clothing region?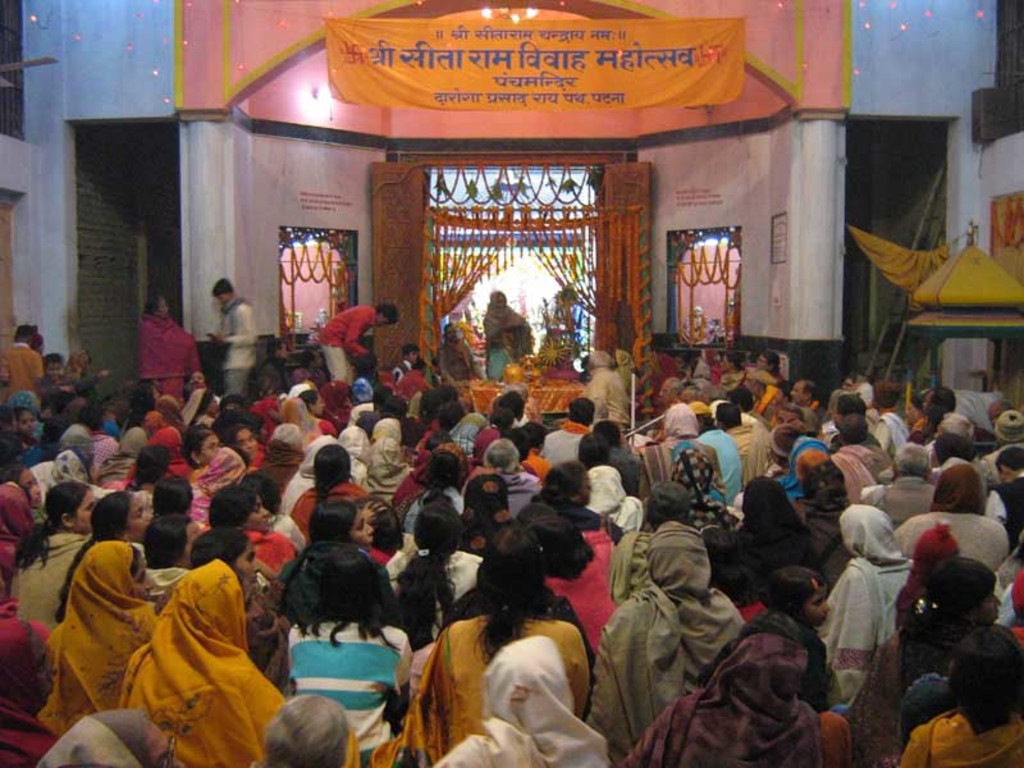
(828, 443, 896, 500)
